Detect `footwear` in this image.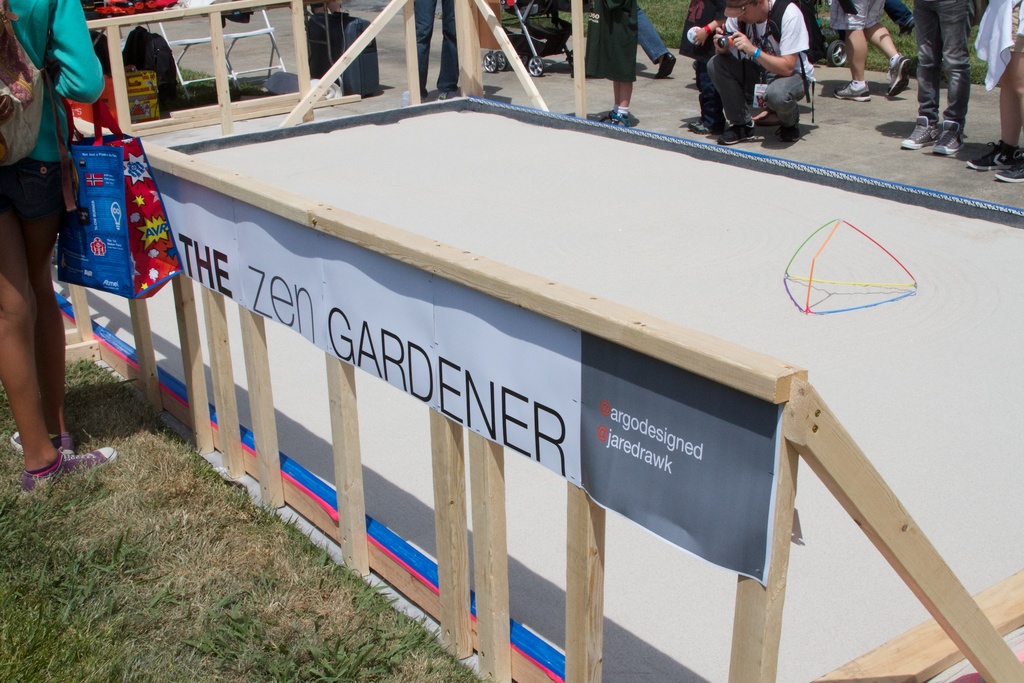
Detection: bbox=(879, 55, 916, 101).
